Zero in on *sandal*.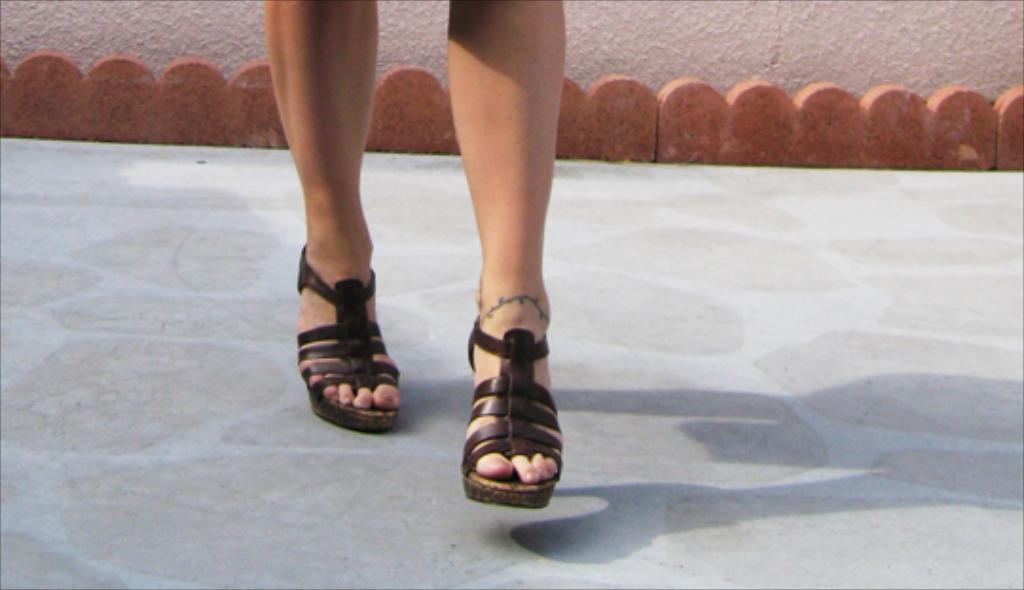
Zeroed in: select_region(290, 237, 400, 433).
